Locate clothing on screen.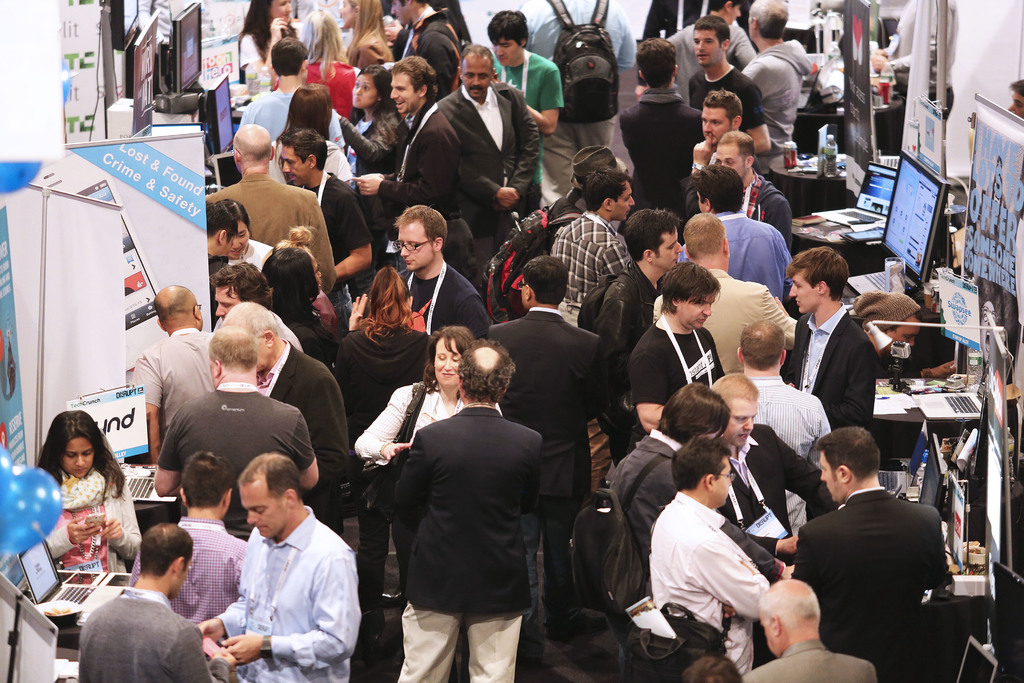
On screen at bbox=(620, 318, 722, 457).
